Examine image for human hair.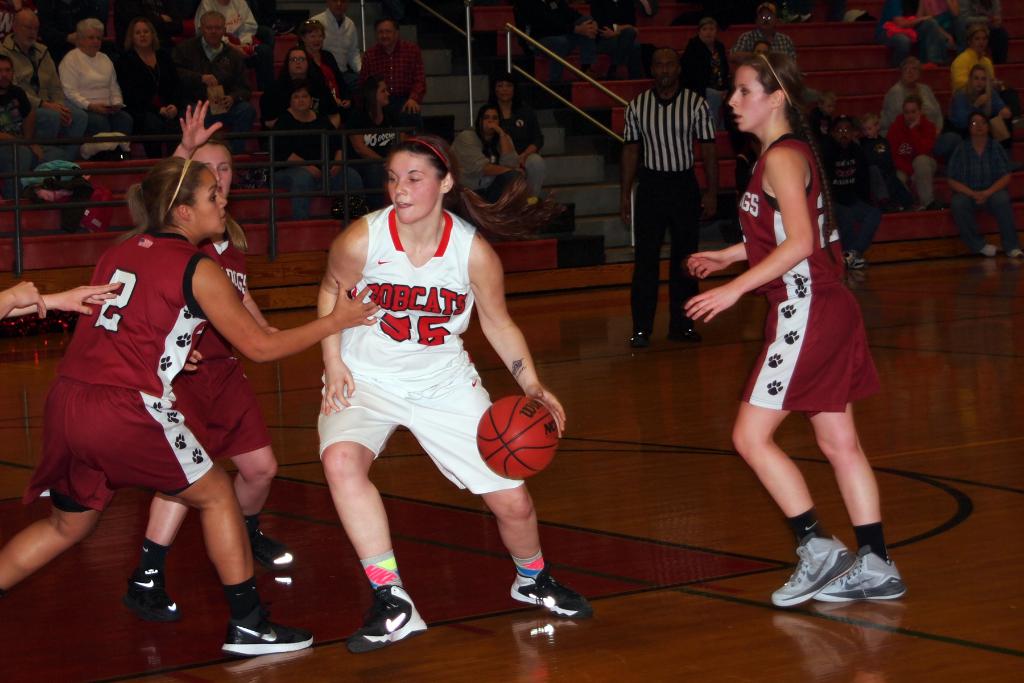
Examination result: x1=695 y1=17 x2=717 y2=36.
